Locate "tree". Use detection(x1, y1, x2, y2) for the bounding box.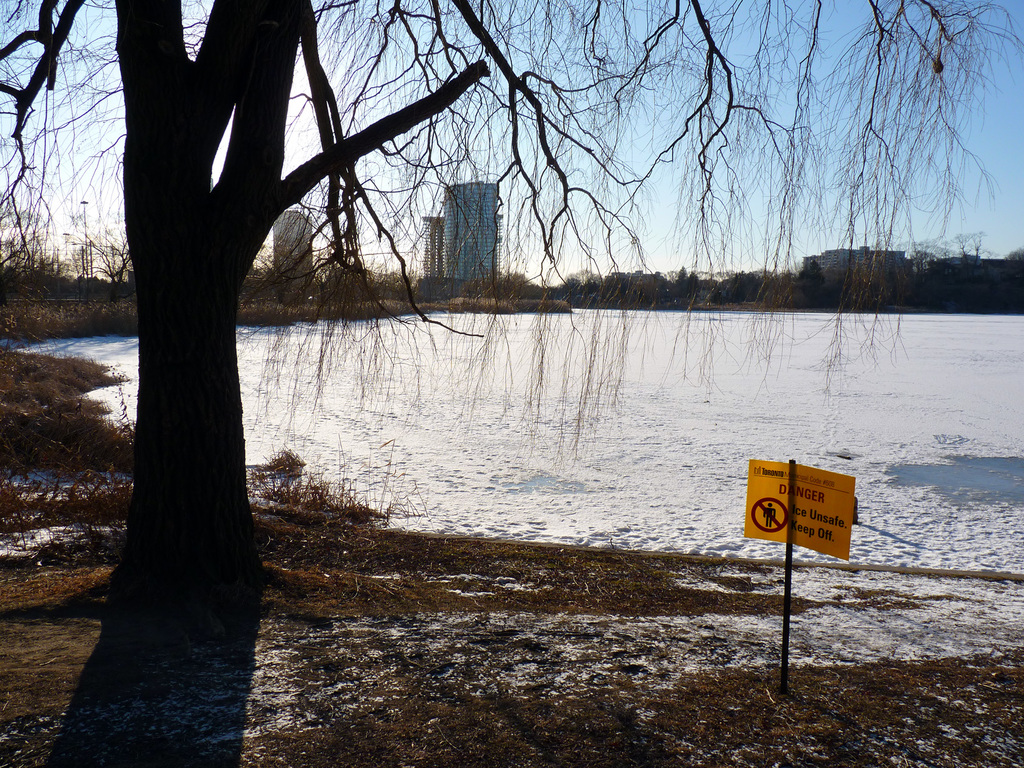
detection(0, 0, 1023, 550).
